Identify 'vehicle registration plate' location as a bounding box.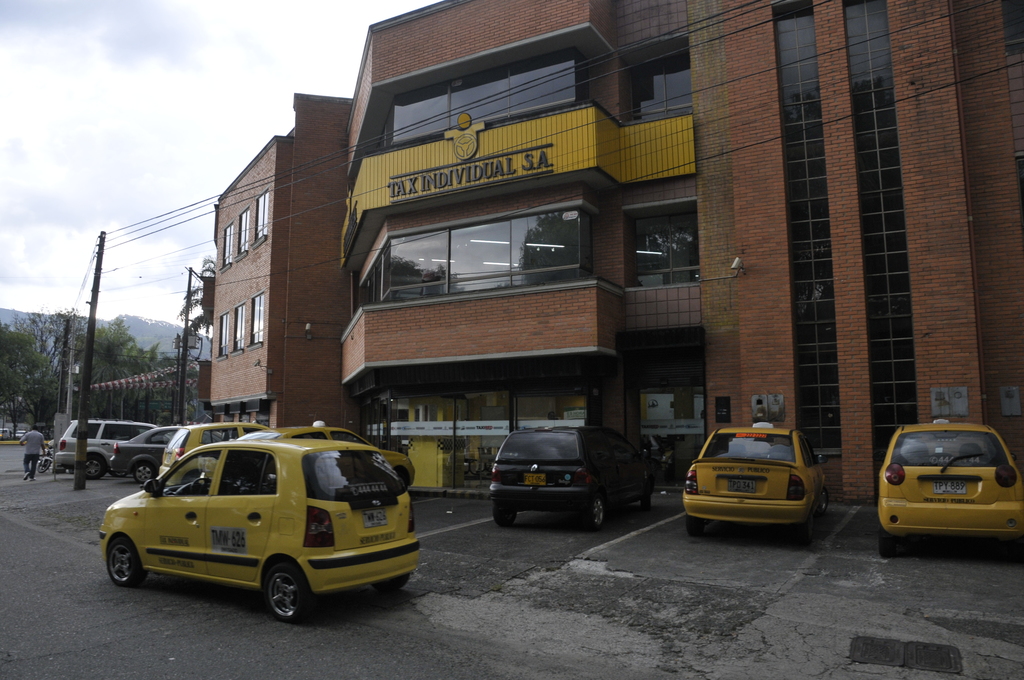
{"x1": 362, "y1": 508, "x2": 388, "y2": 530}.
